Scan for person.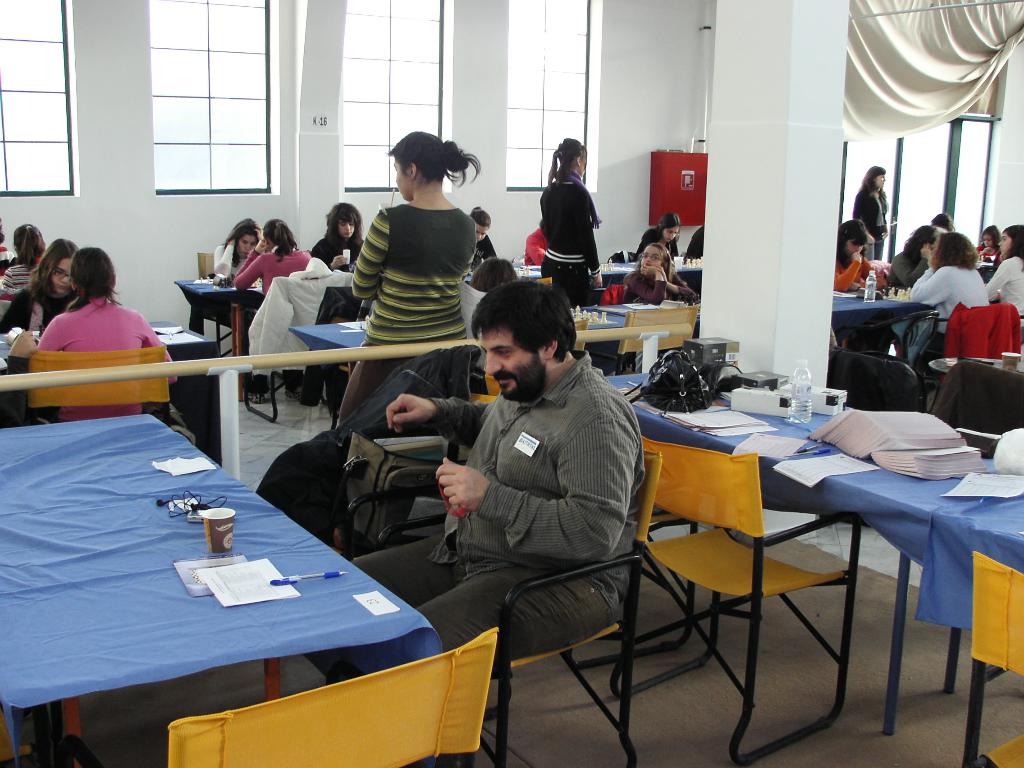
Scan result: BBox(351, 277, 648, 767).
